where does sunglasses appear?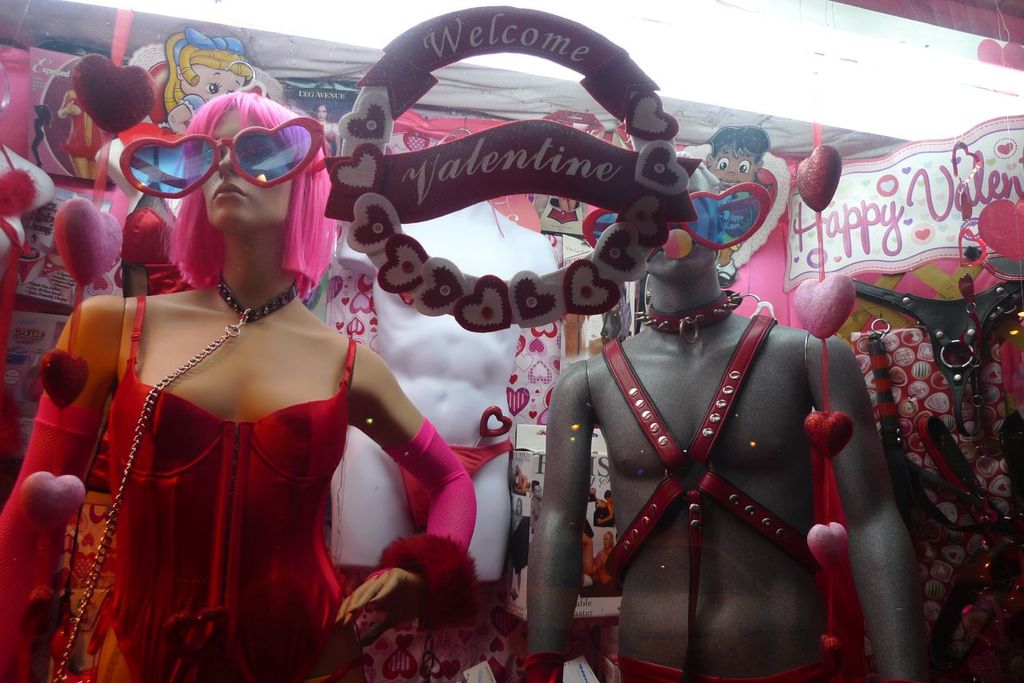
Appears at select_region(121, 114, 330, 202).
